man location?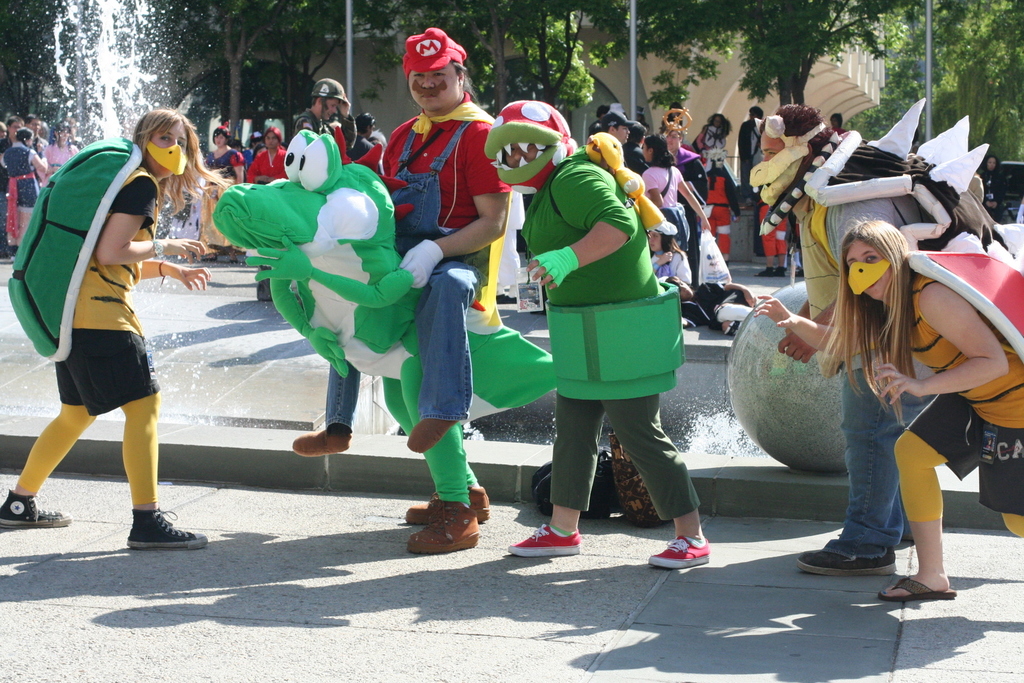
left=754, top=99, right=967, bottom=576
